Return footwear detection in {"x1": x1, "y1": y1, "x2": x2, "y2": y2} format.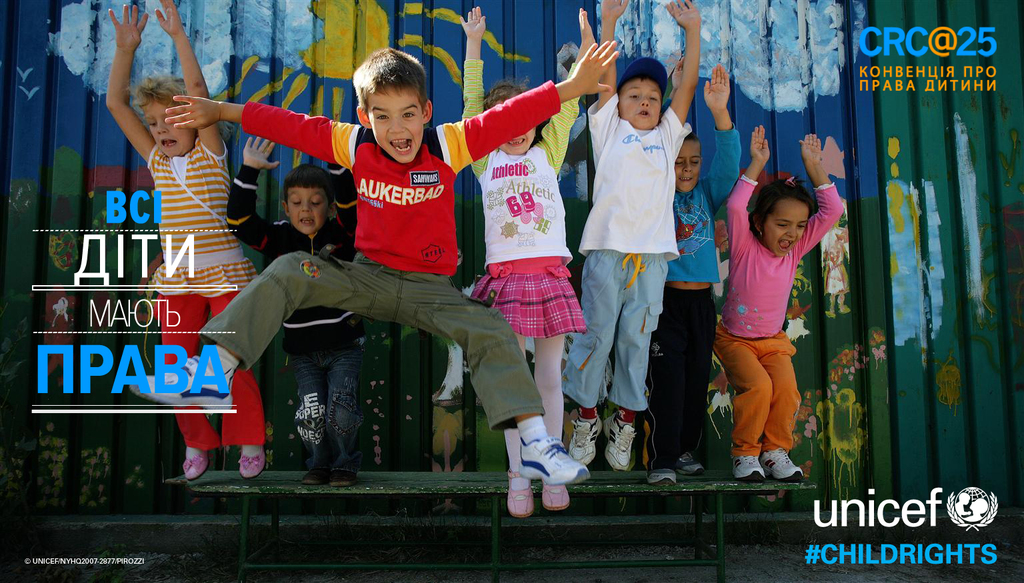
{"x1": 643, "y1": 467, "x2": 676, "y2": 486}.
